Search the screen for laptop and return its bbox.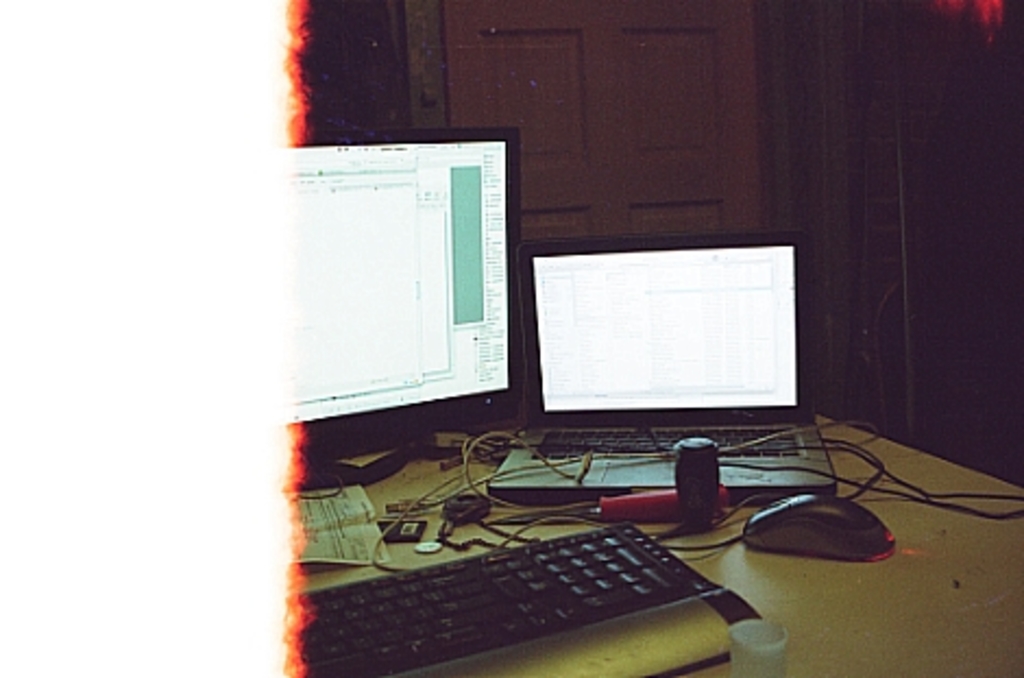
Found: 488,238,837,497.
